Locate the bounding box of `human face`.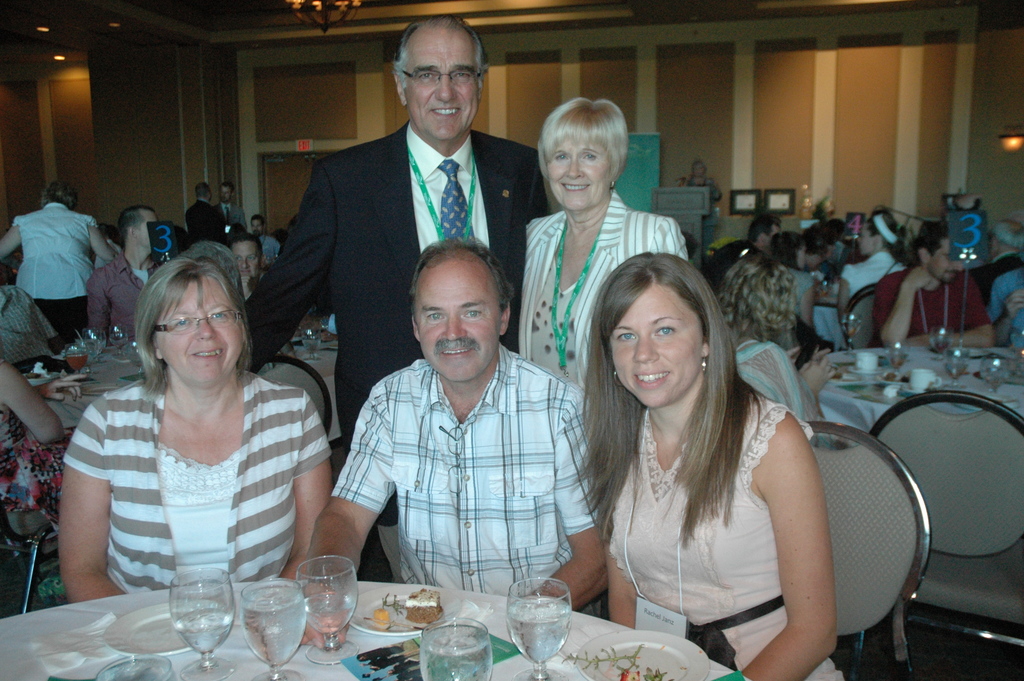
Bounding box: [x1=152, y1=274, x2=243, y2=384].
